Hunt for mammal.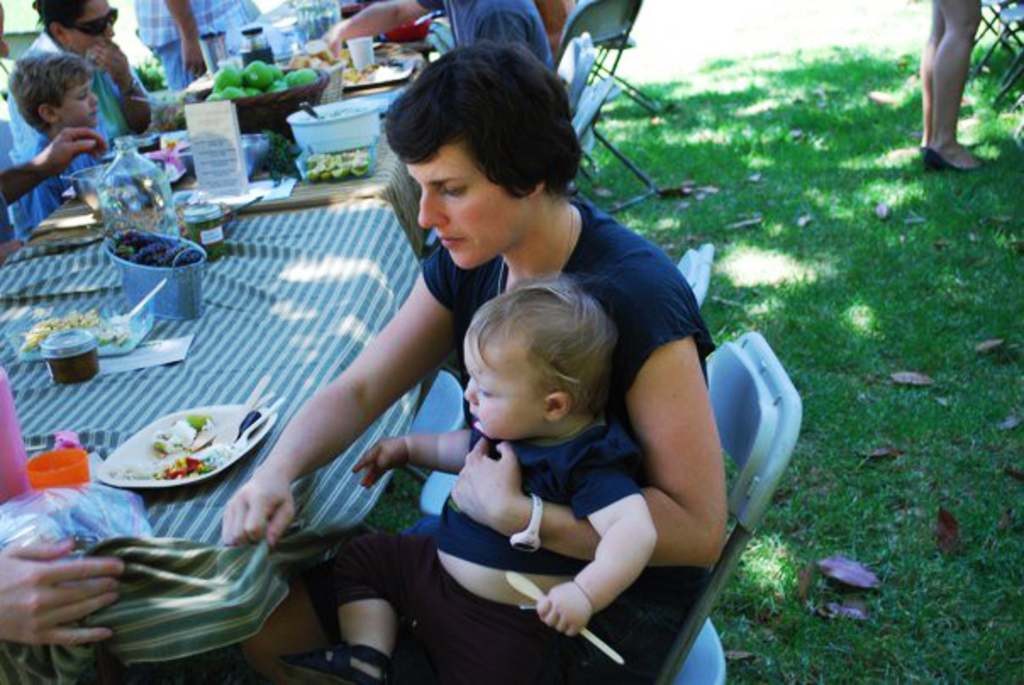
Hunted down at <box>544,0,575,53</box>.
